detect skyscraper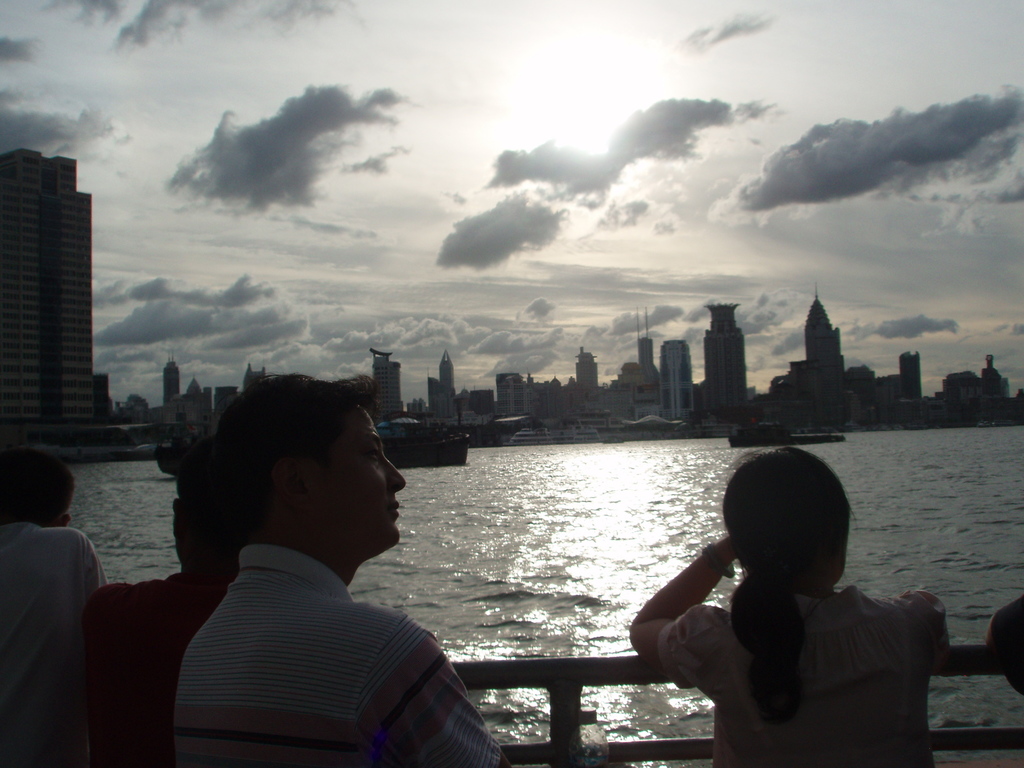
(372, 346, 405, 424)
